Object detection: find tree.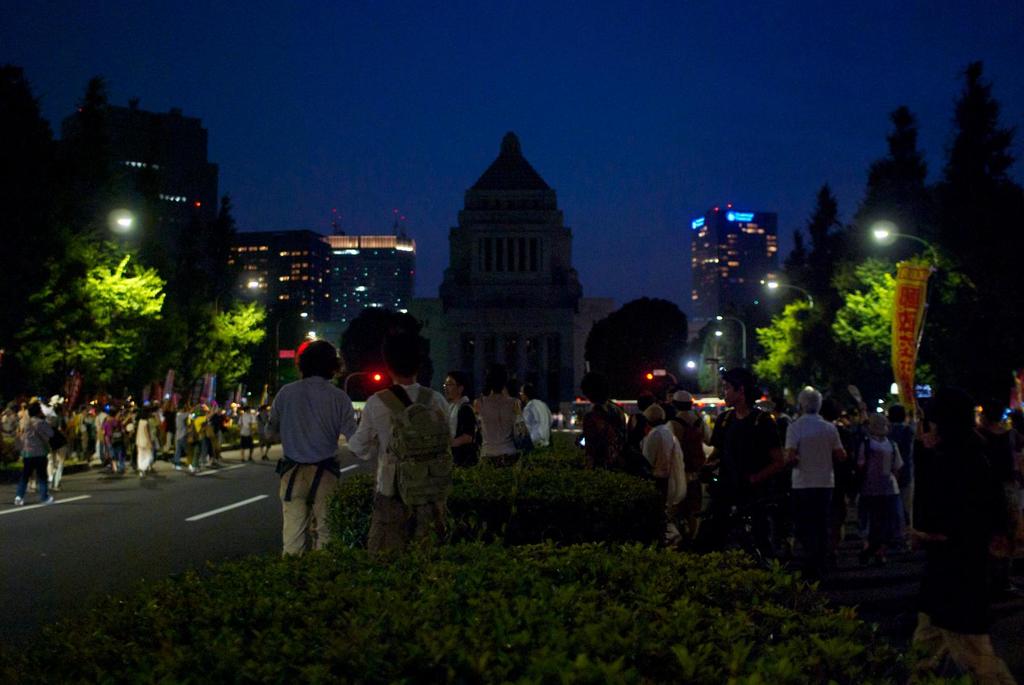
(923, 63, 1018, 398).
